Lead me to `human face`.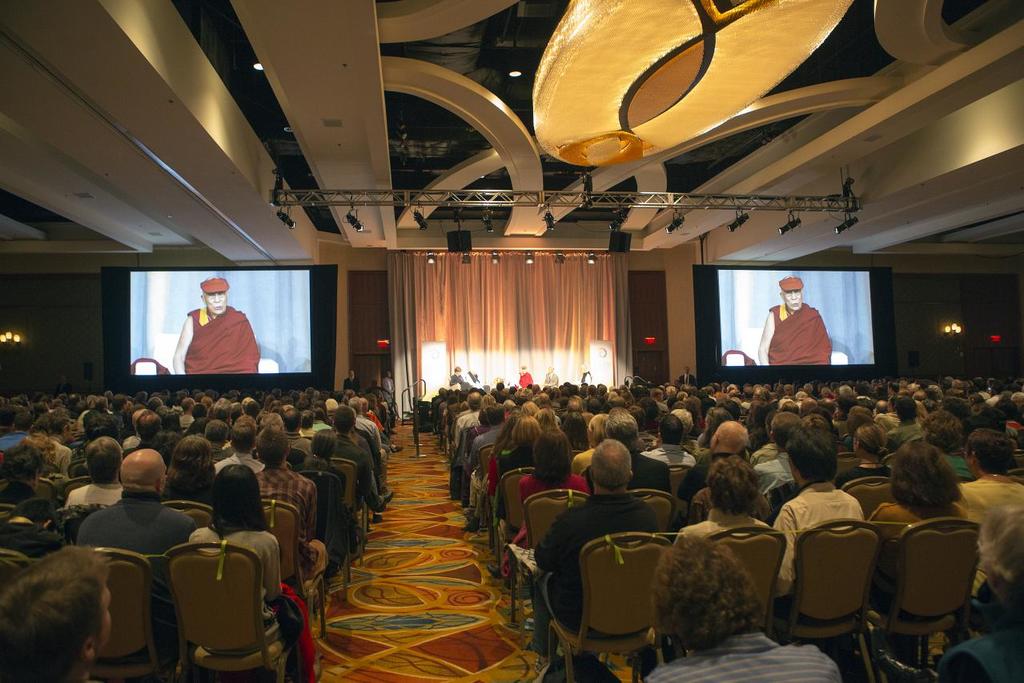
Lead to box=[962, 424, 1017, 483].
